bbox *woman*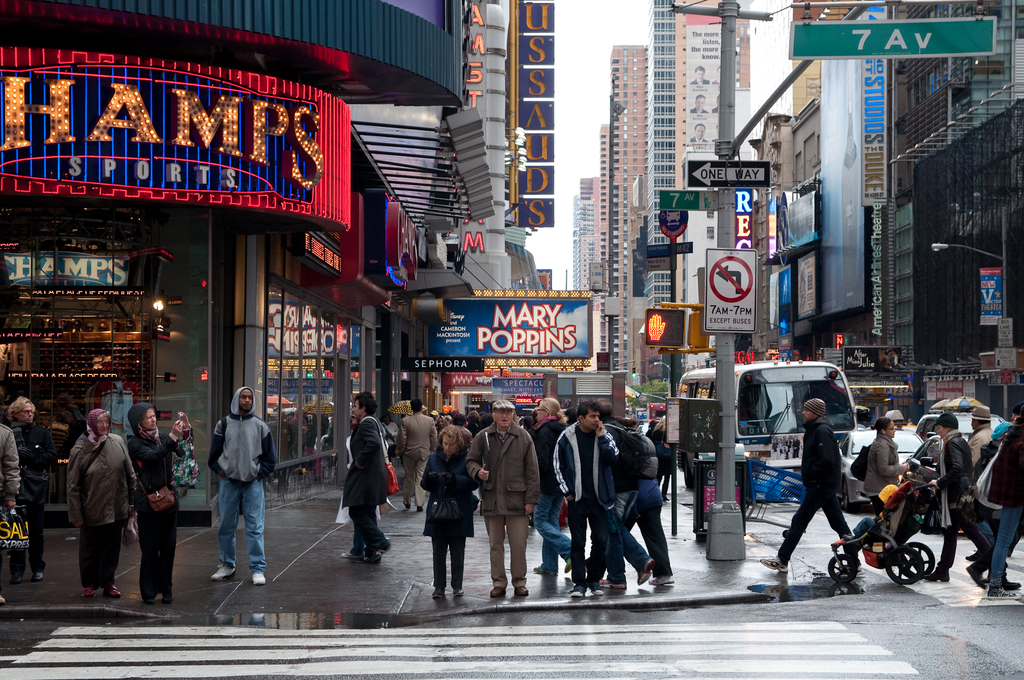
(x1=863, y1=418, x2=909, y2=518)
